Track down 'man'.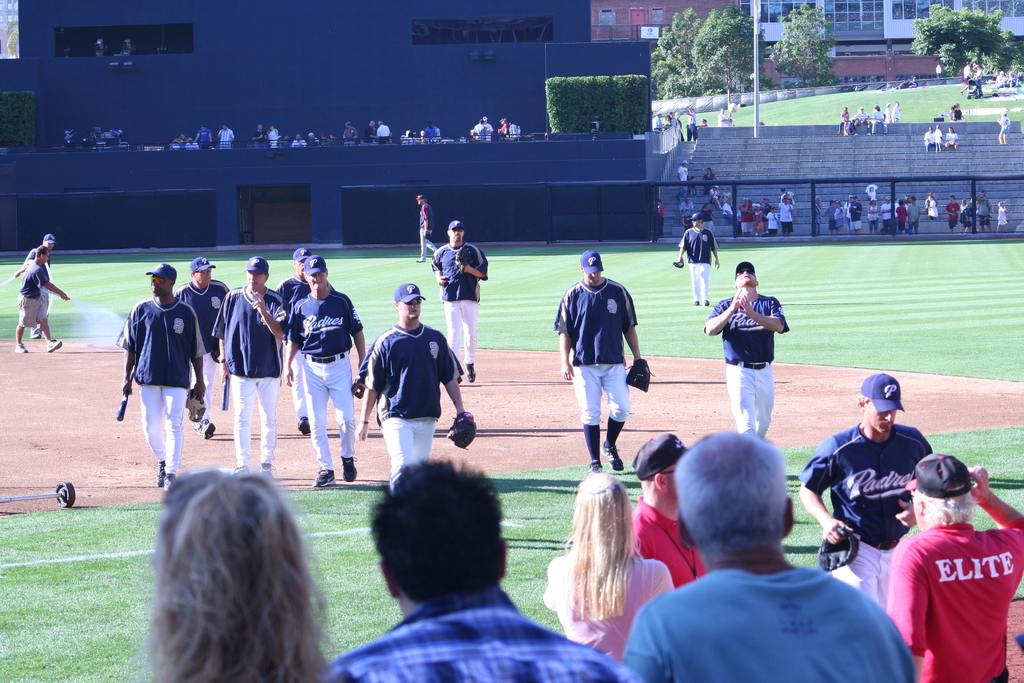
Tracked to x1=739 y1=198 x2=753 y2=237.
